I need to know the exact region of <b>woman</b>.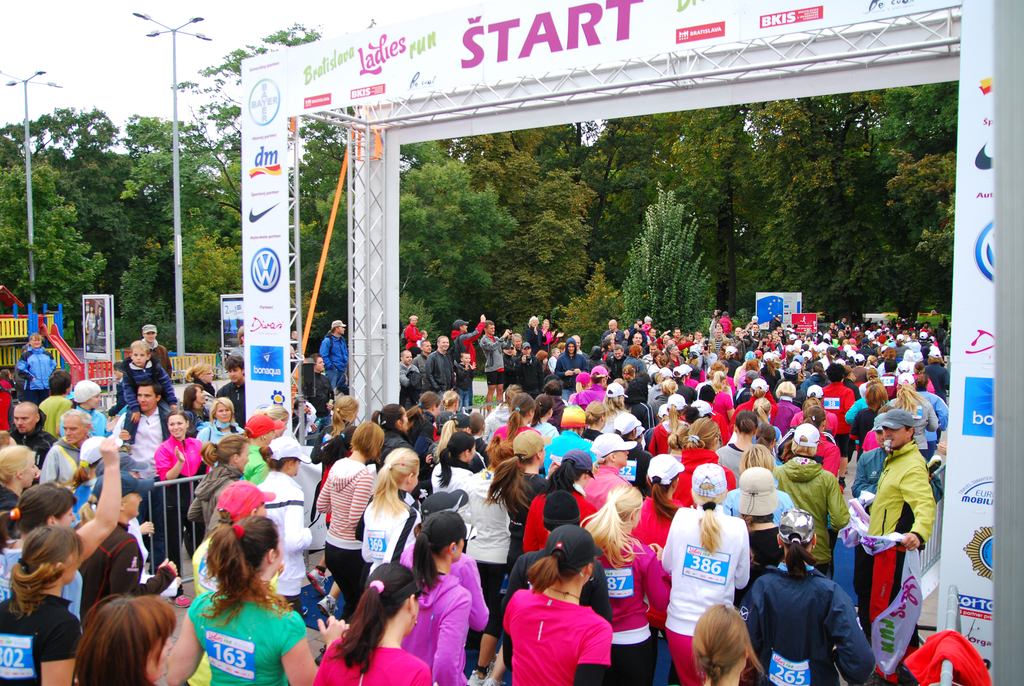
Region: x1=255, y1=401, x2=289, y2=441.
